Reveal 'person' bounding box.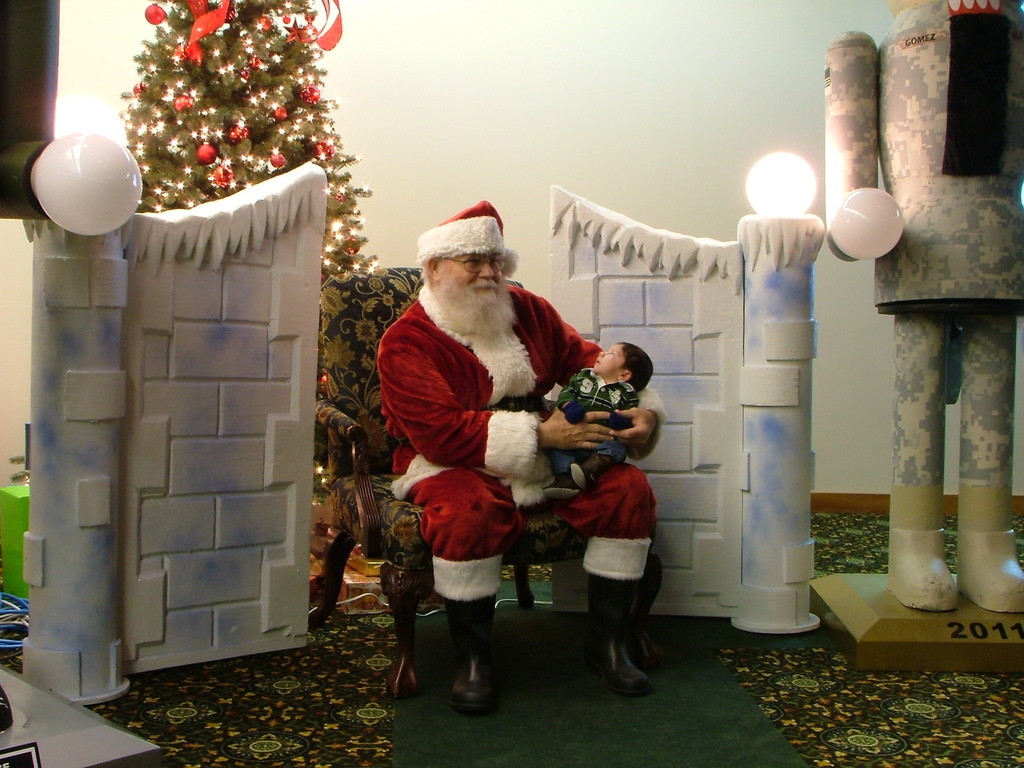
Revealed: (342,163,676,700).
